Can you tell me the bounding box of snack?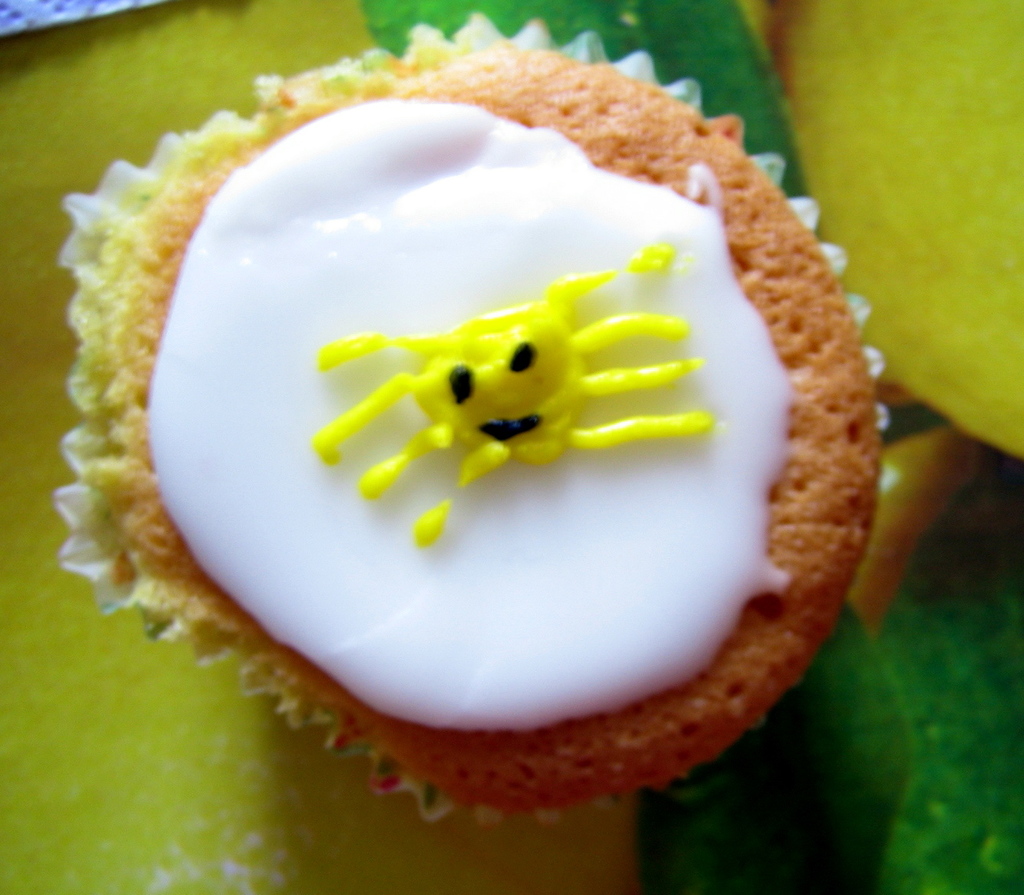
133,26,885,800.
